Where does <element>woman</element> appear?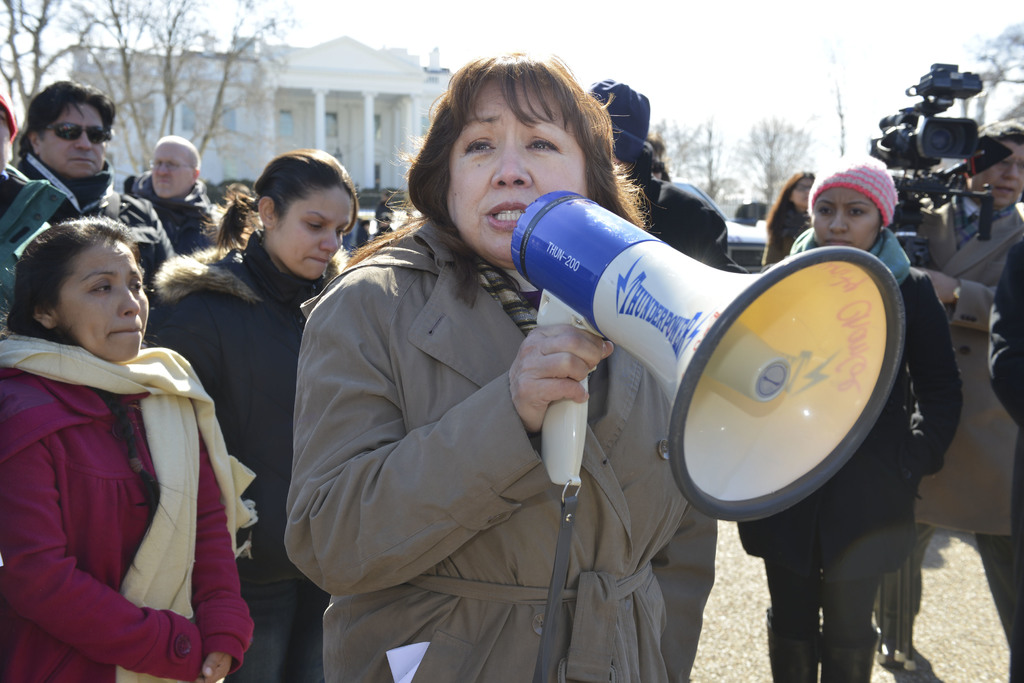
Appears at box=[283, 50, 719, 682].
